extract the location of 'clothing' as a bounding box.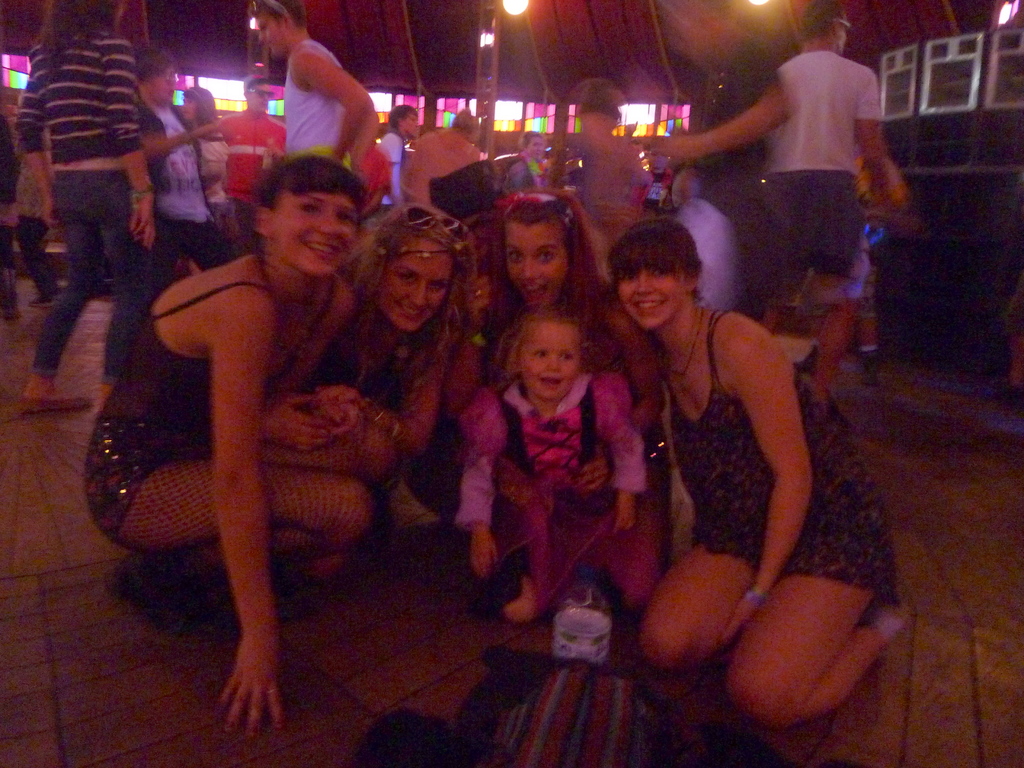
<box>664,316,894,600</box>.
